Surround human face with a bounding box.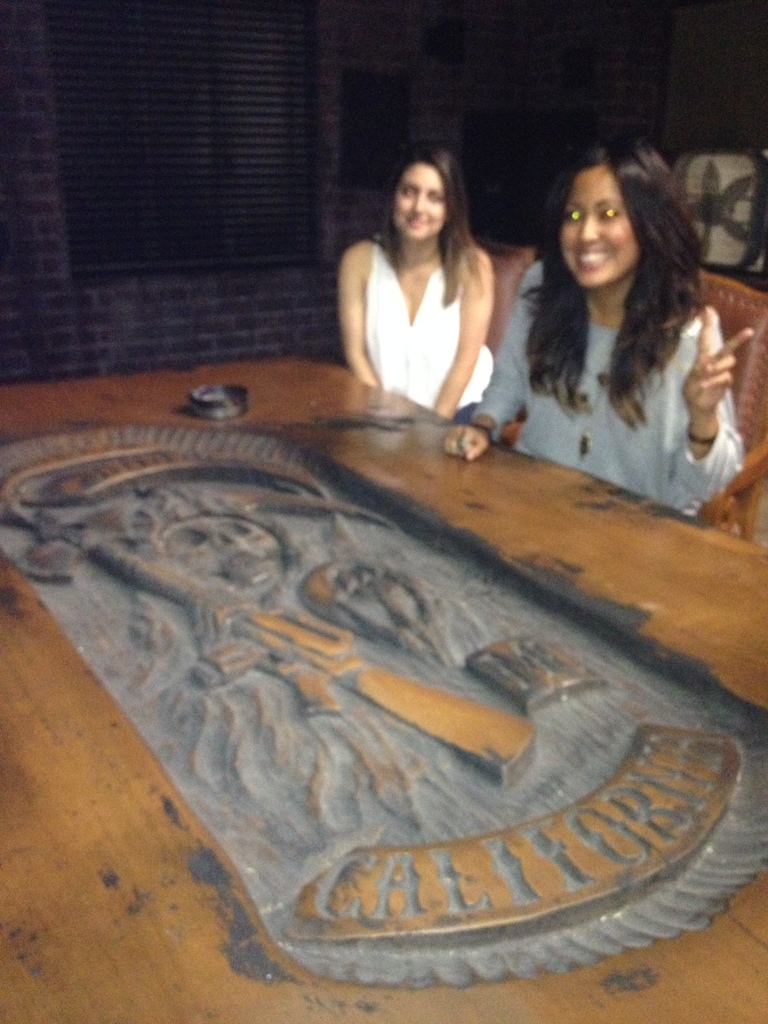
box=[561, 159, 641, 292].
